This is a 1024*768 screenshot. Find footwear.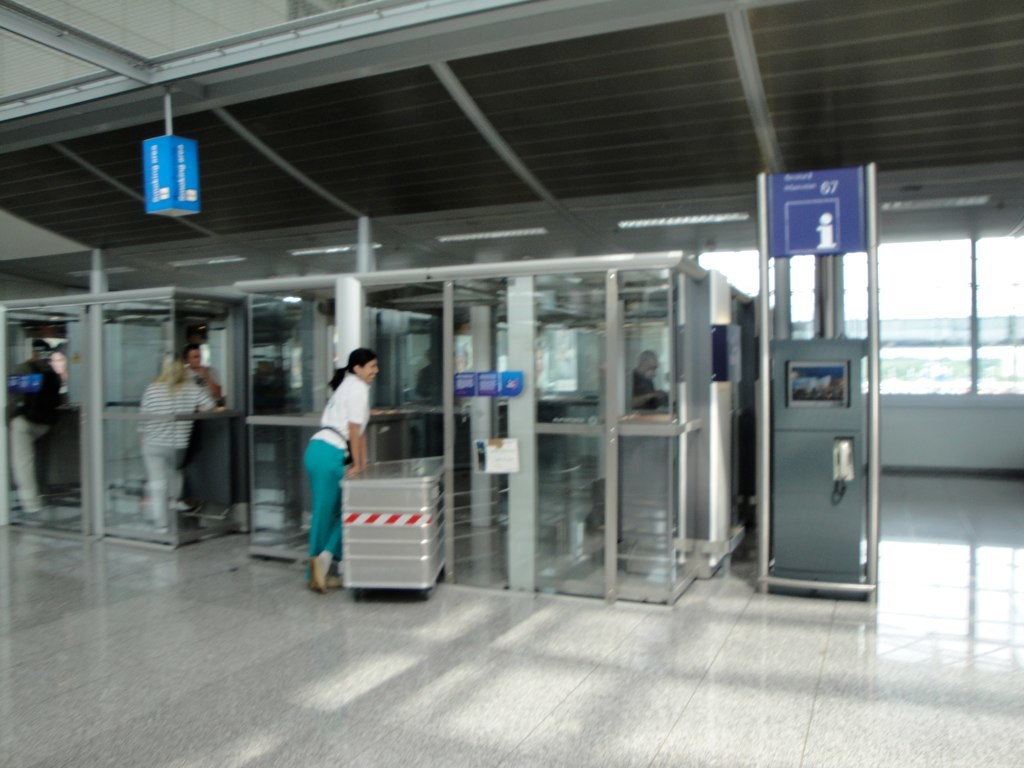
Bounding box: [308,550,337,597].
